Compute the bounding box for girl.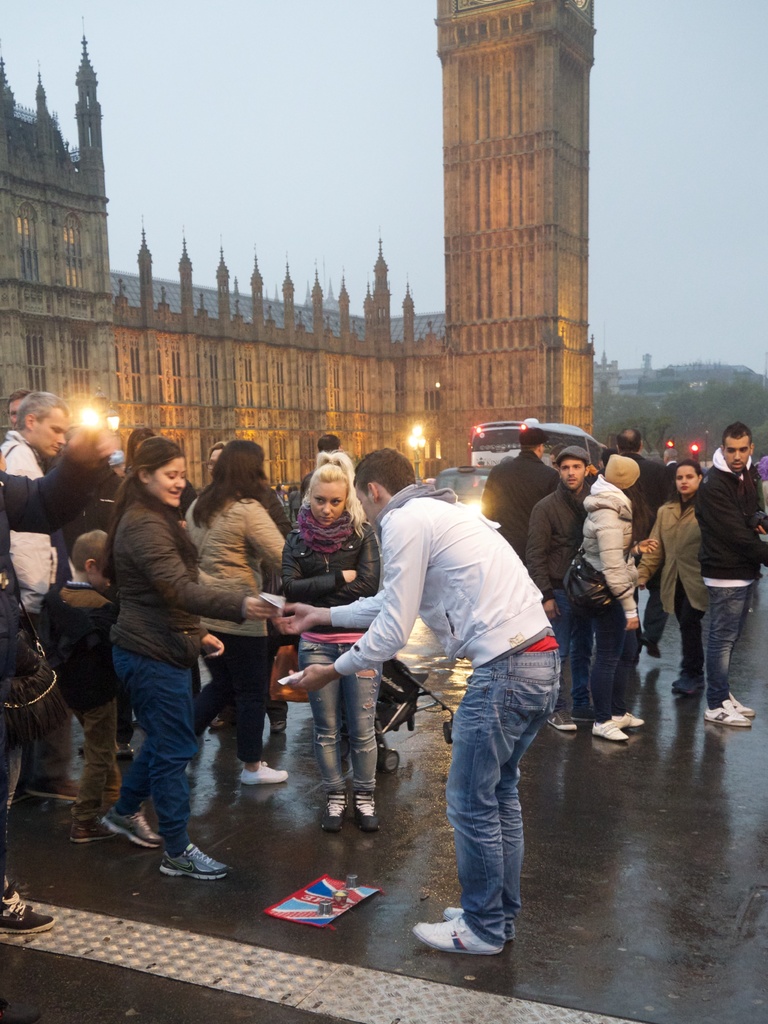
198:433:289:783.
